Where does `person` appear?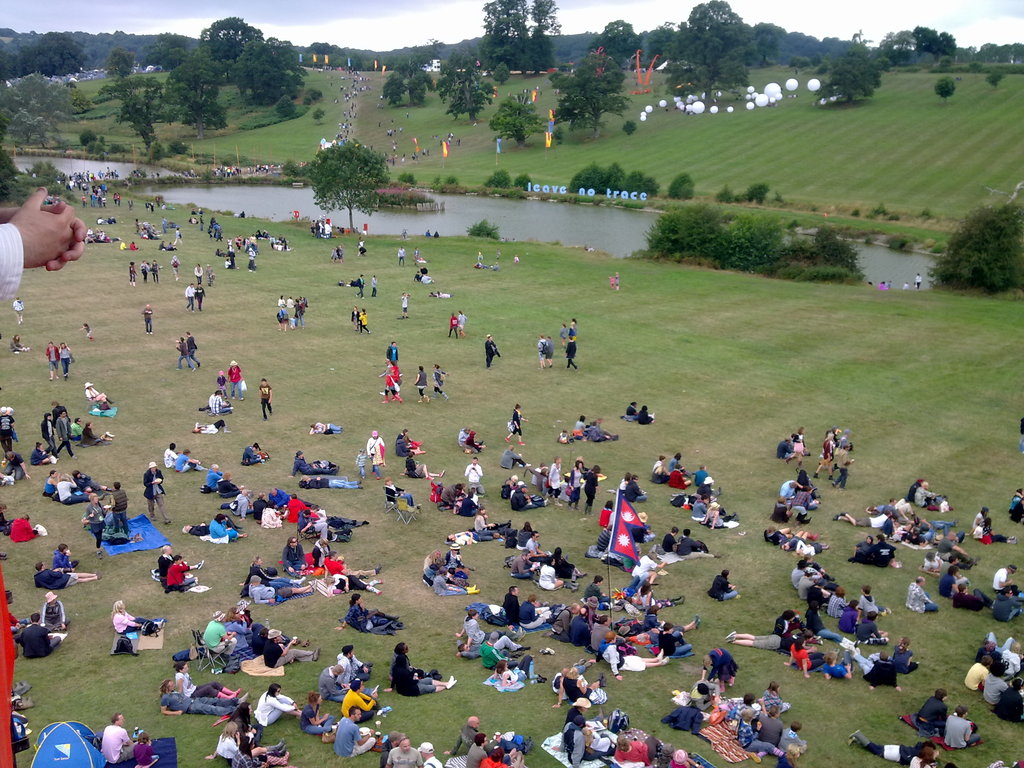
Appears at (x1=84, y1=229, x2=97, y2=240).
